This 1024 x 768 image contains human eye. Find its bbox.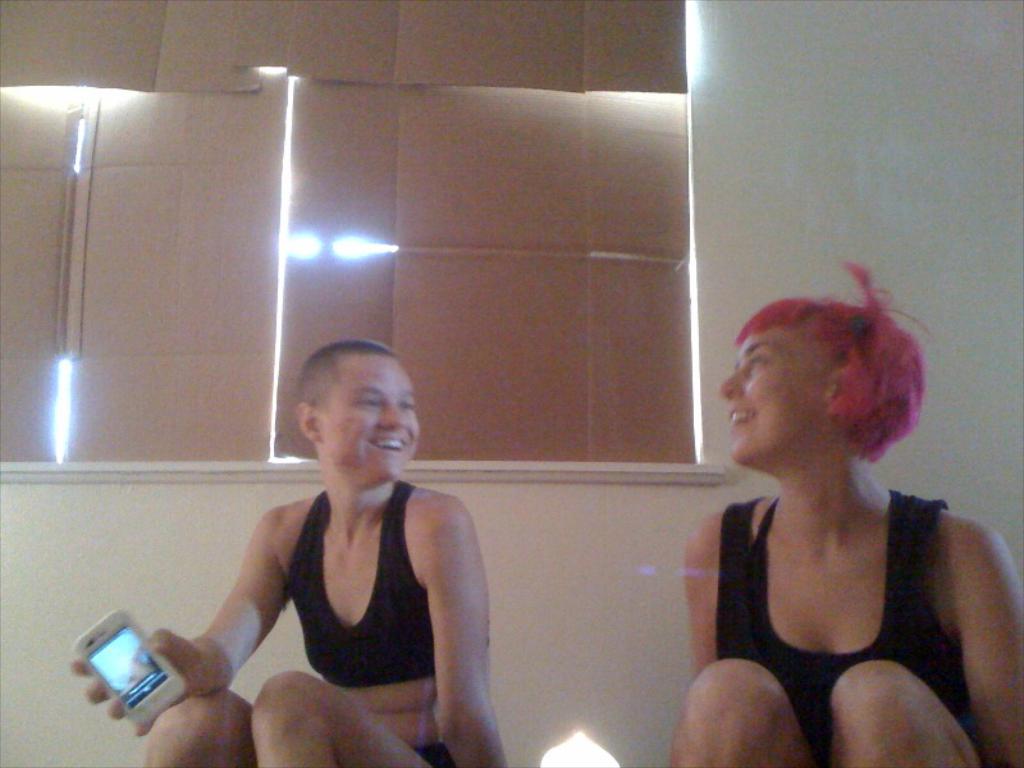
bbox(748, 352, 772, 376).
